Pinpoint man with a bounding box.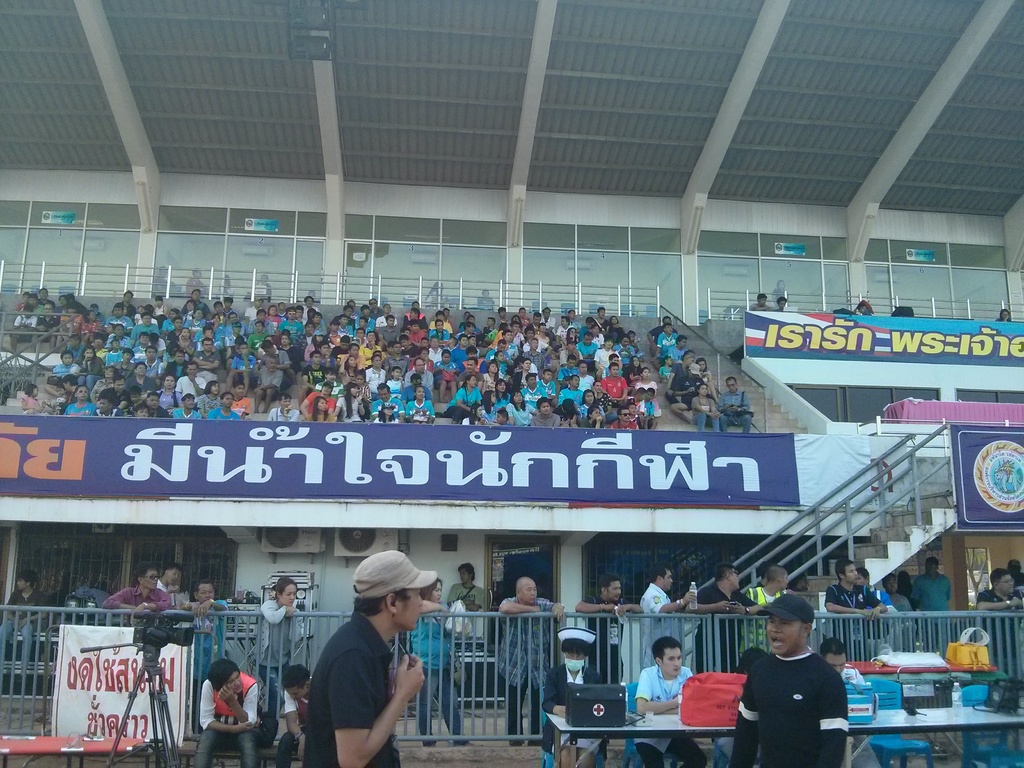
[153,266,174,293].
